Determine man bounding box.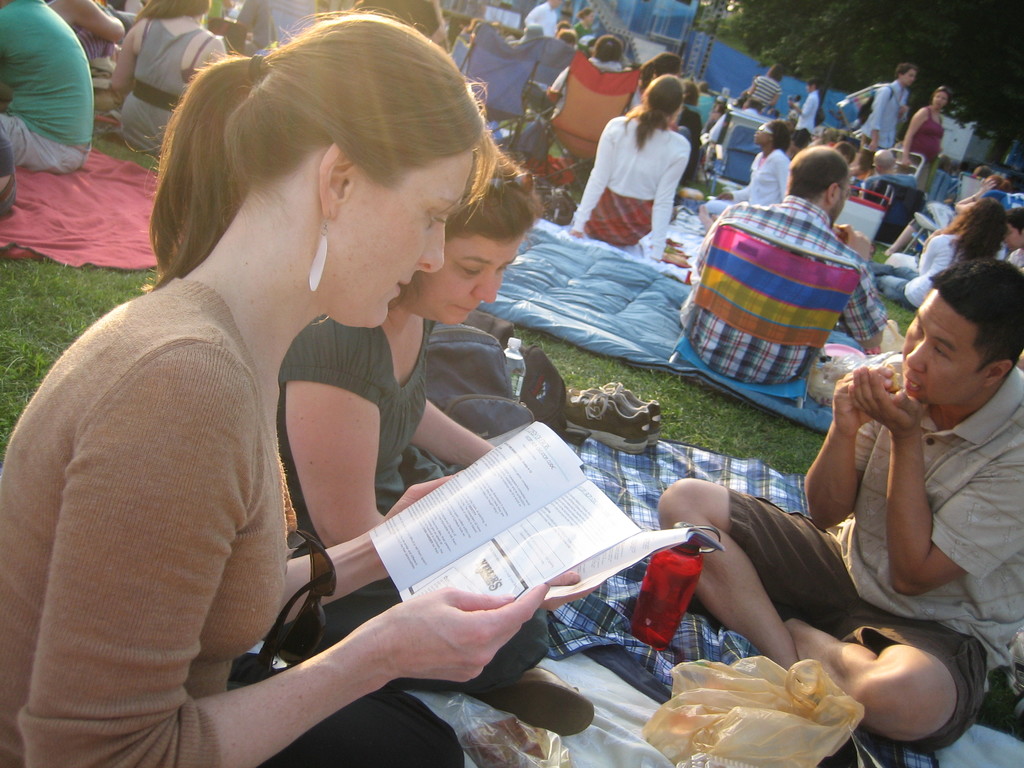
Determined: box=[859, 63, 912, 147].
